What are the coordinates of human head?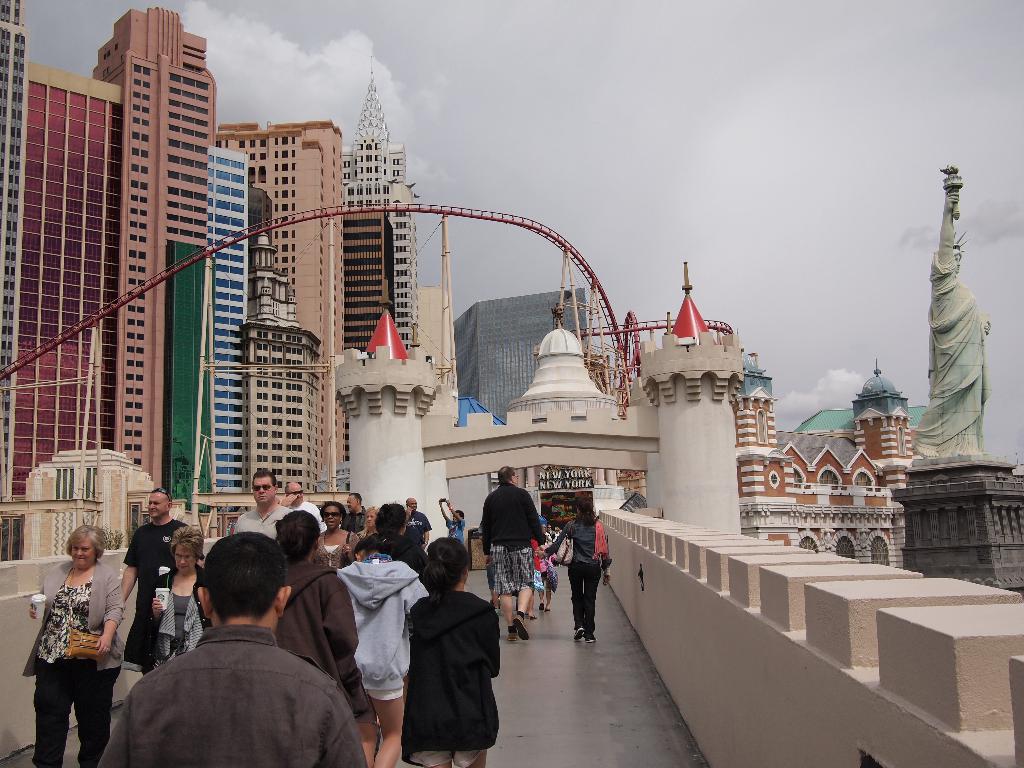
l=496, t=468, r=516, b=484.
